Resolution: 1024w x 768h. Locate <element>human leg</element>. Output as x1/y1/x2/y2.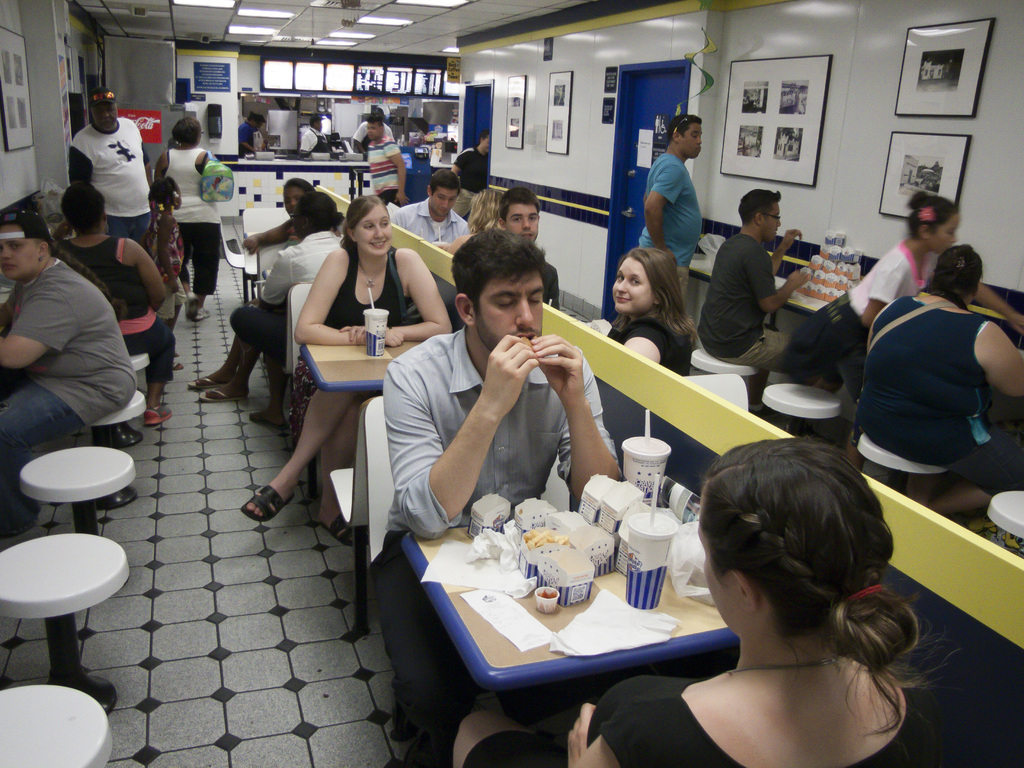
187/305/287/401.
